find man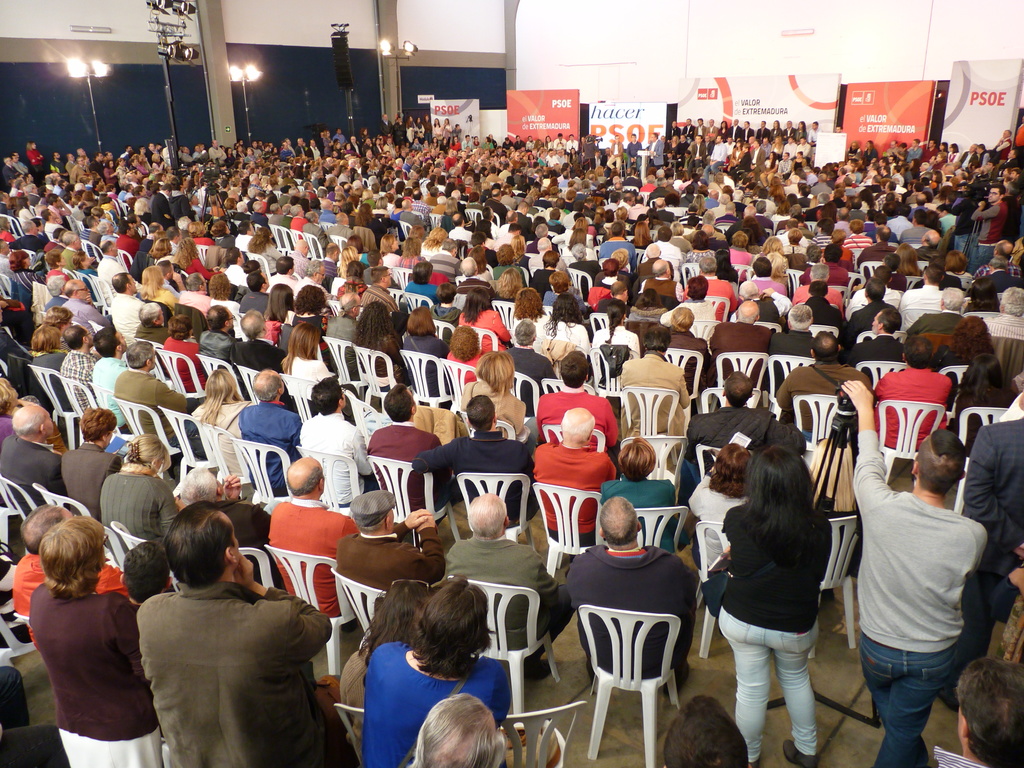
BBox(292, 371, 374, 509)
